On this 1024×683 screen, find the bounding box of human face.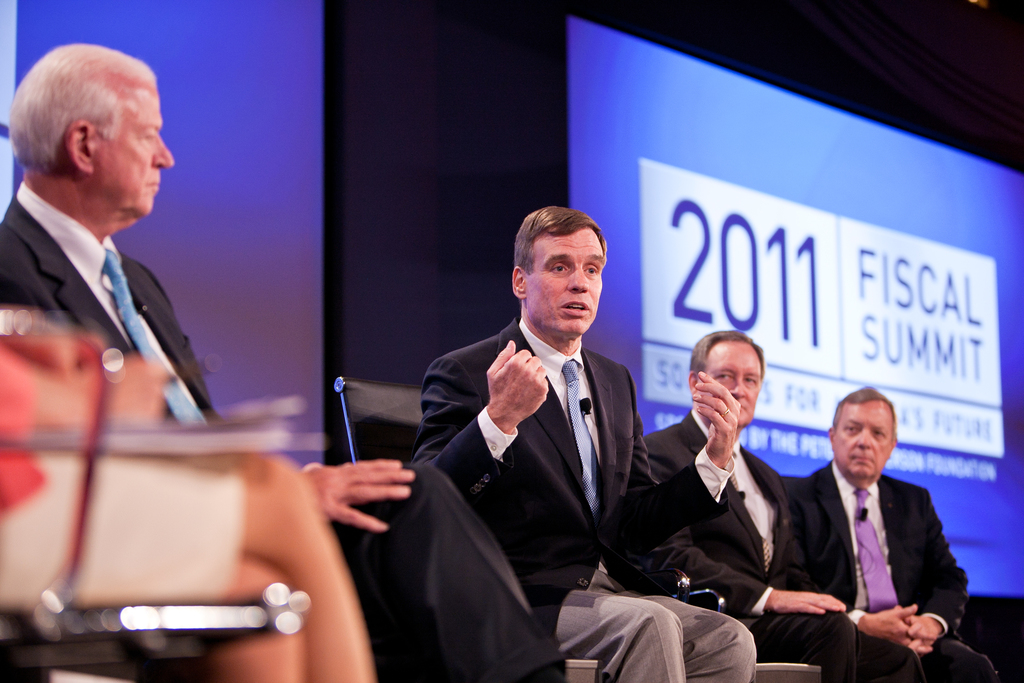
Bounding box: (left=533, top=227, right=607, bottom=338).
